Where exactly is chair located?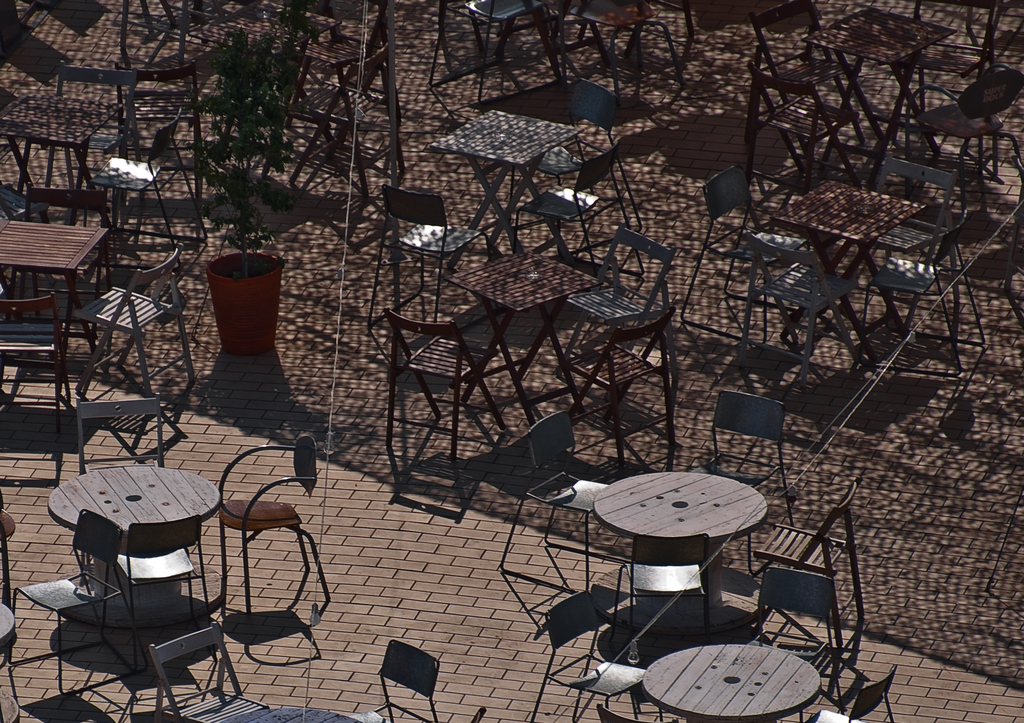
Its bounding box is region(678, 163, 804, 340).
